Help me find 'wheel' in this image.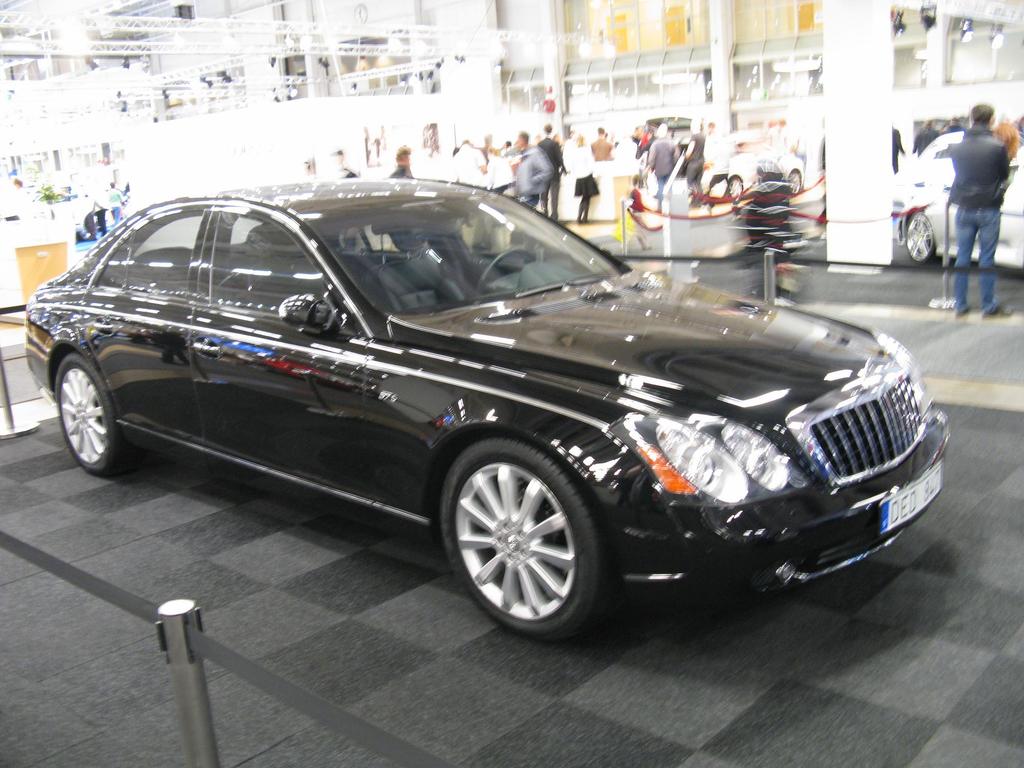
Found it: (906, 211, 936, 263).
